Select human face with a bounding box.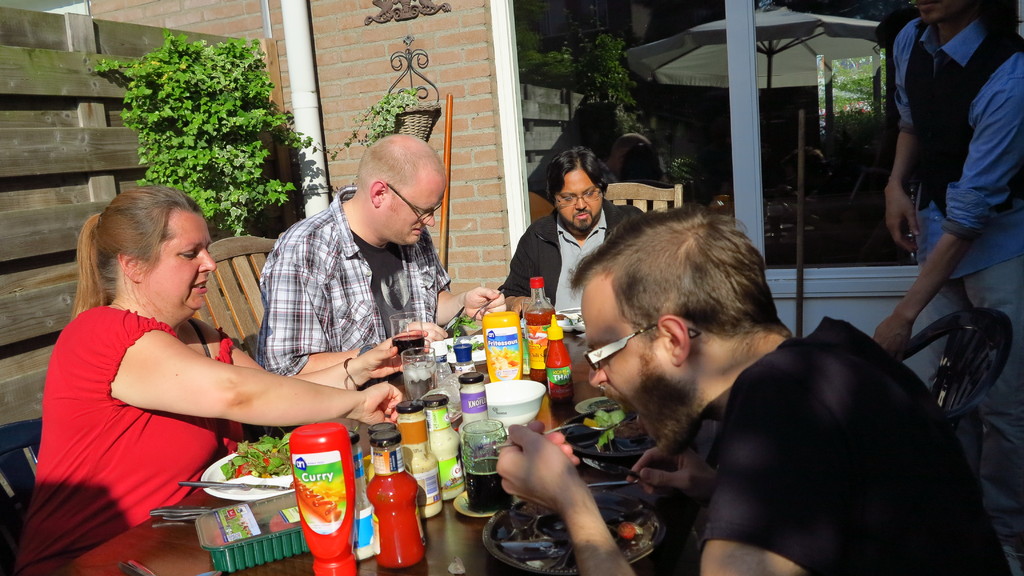
381, 167, 449, 247.
